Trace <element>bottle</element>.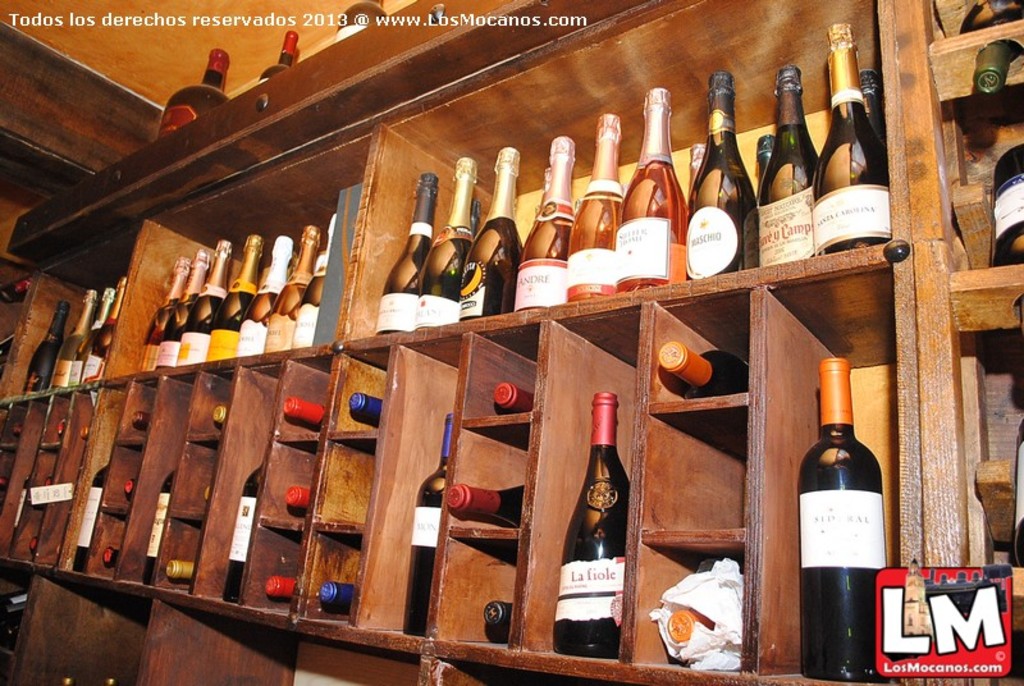
Traced to 256 27 301 88.
